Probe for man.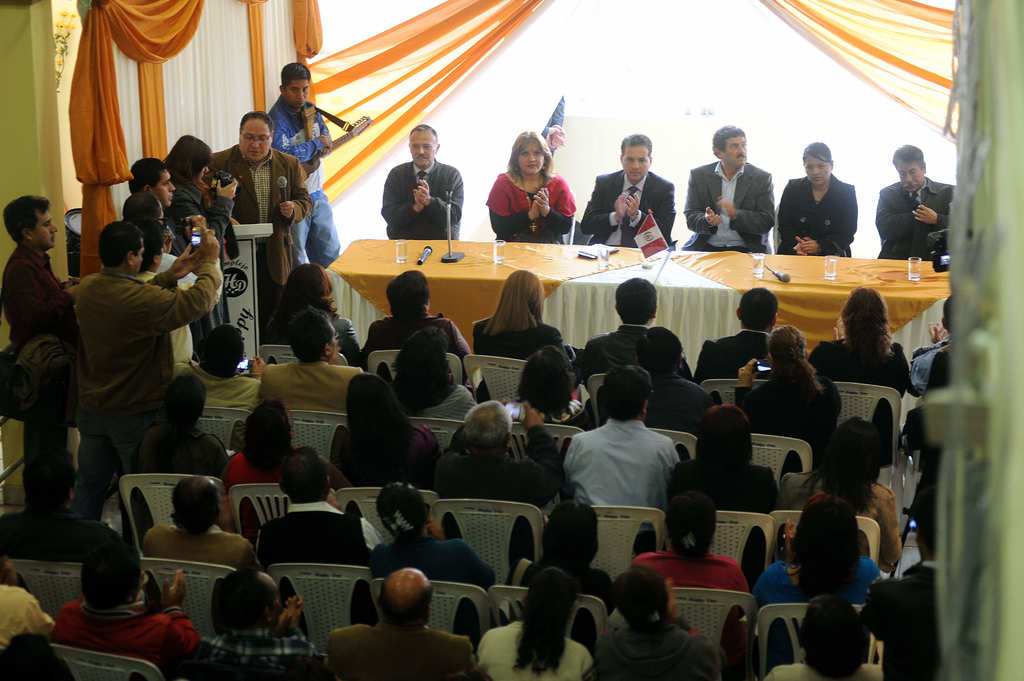
Probe result: select_region(51, 198, 212, 507).
